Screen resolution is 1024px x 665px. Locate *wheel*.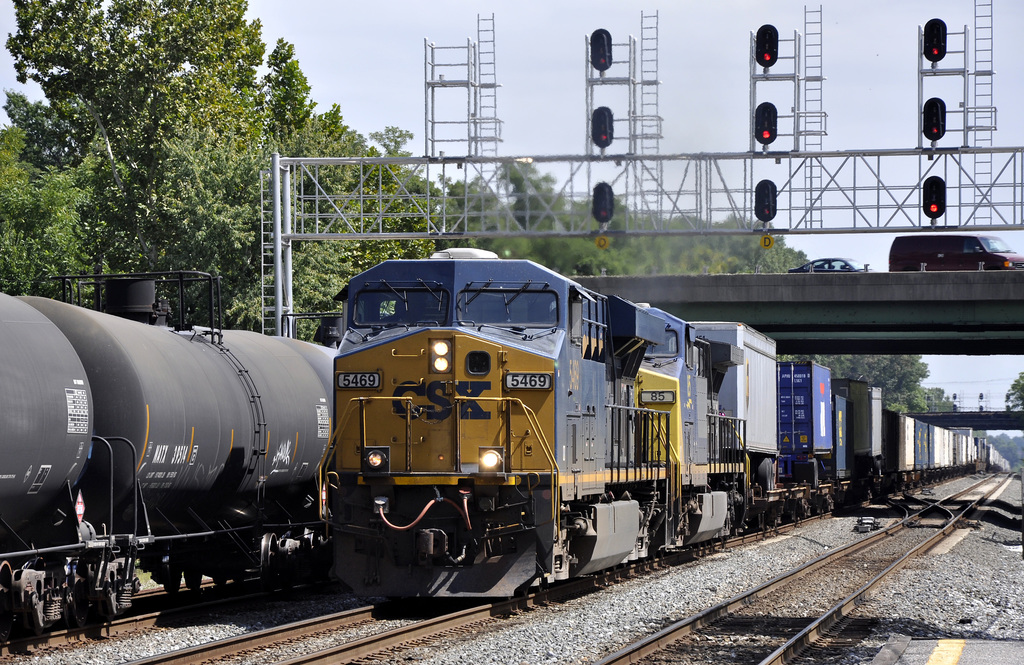
(x1=22, y1=575, x2=54, y2=639).
